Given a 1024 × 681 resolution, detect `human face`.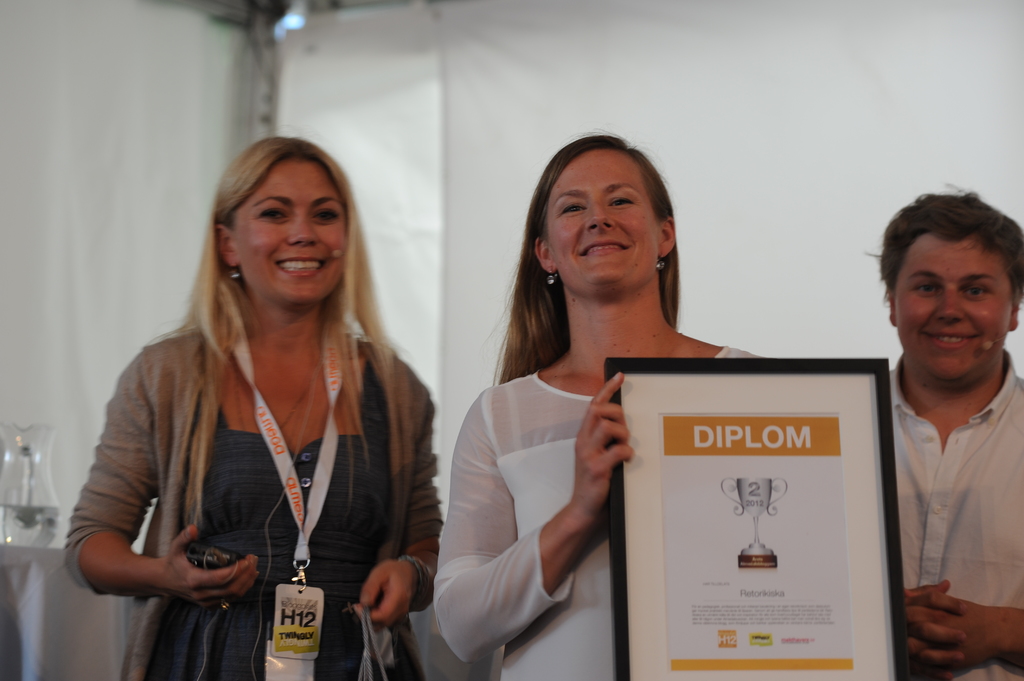
left=543, top=150, right=659, bottom=294.
